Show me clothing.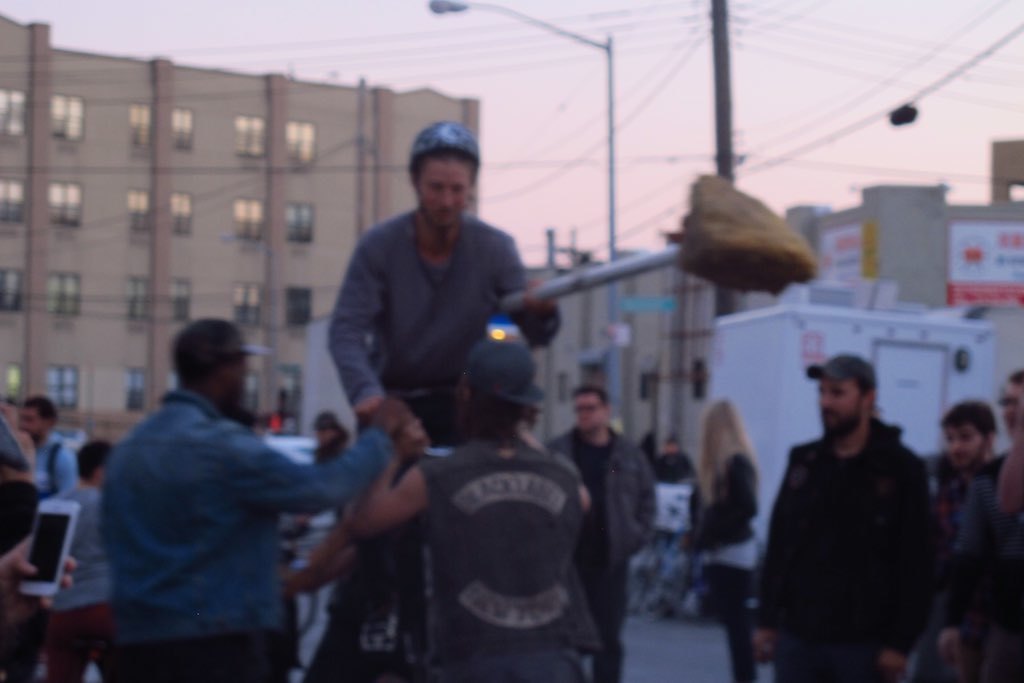
clothing is here: rect(93, 387, 381, 682).
